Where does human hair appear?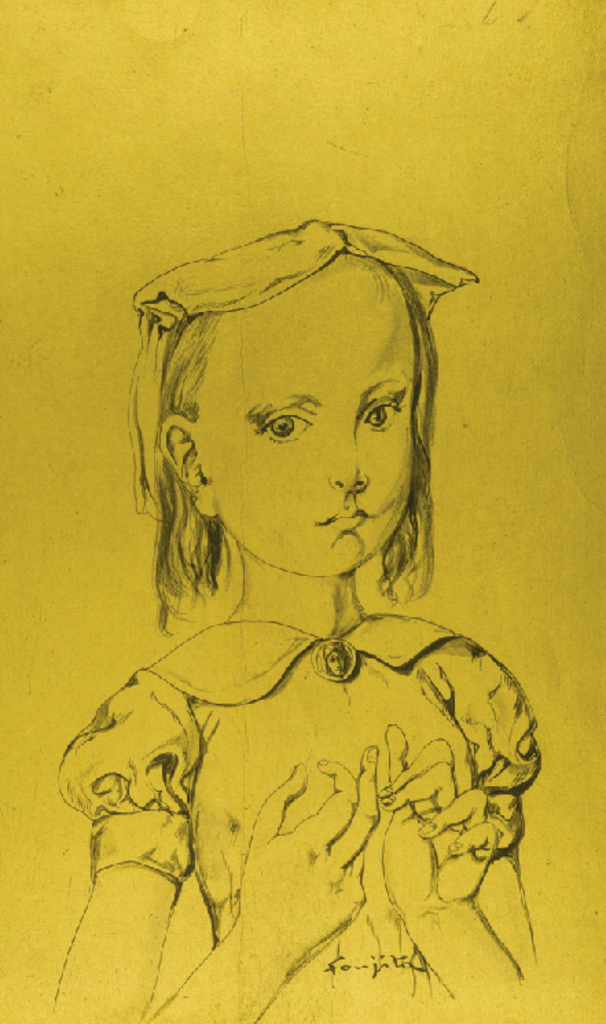
Appears at crop(133, 247, 440, 603).
